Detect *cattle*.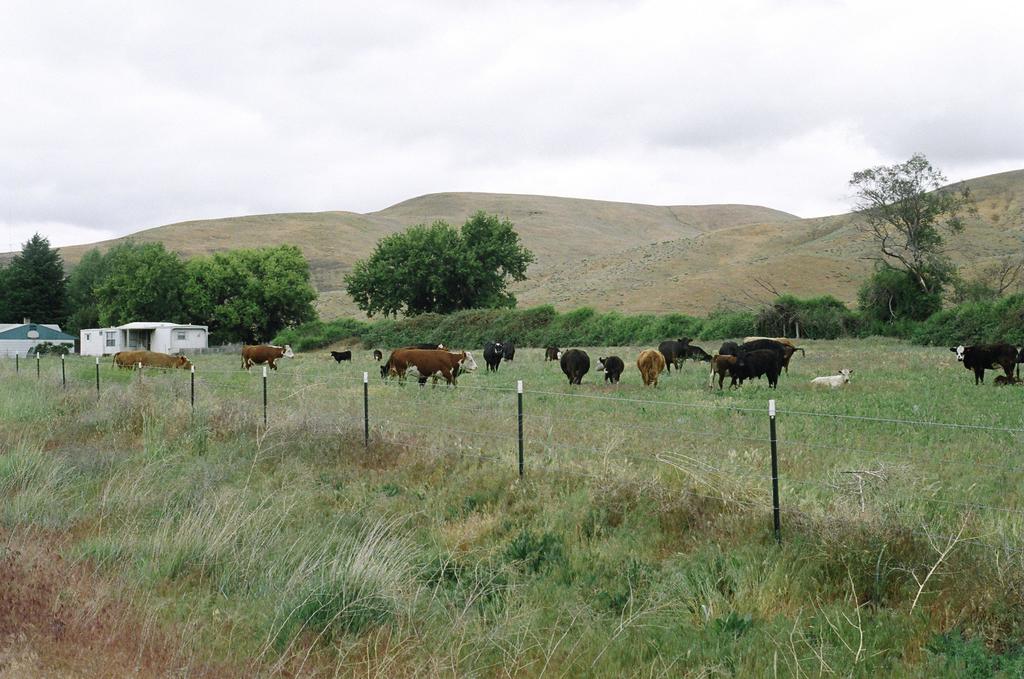
Detected at [left=685, top=345, right=716, bottom=365].
